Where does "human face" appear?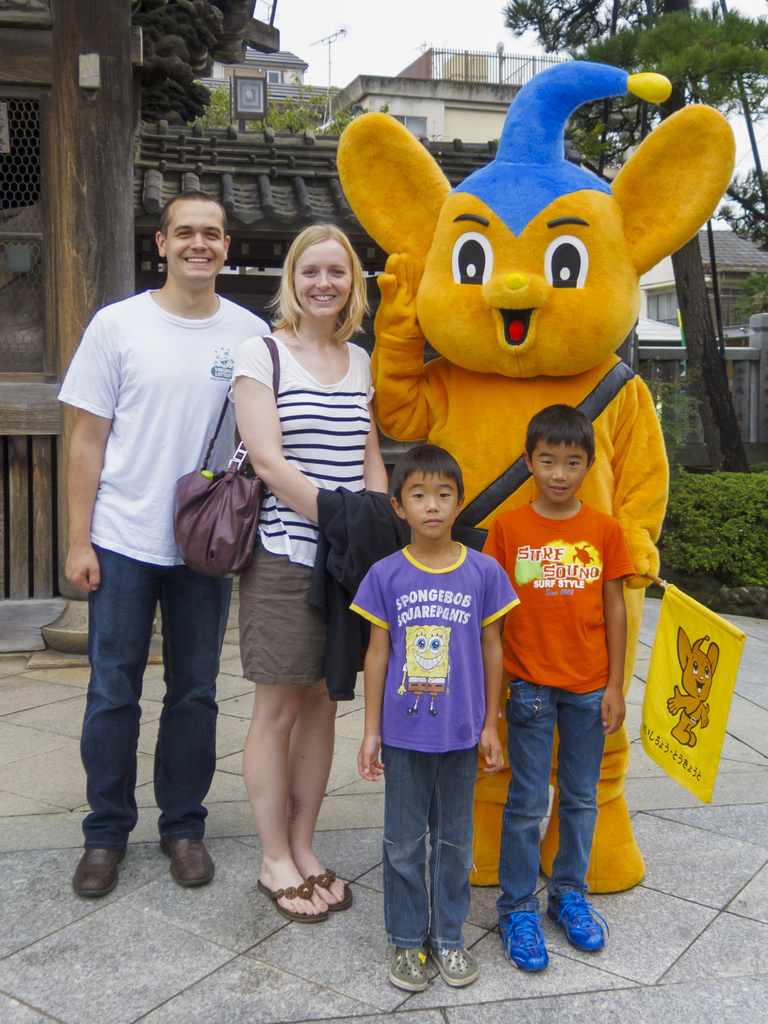
Appears at bbox=[293, 239, 351, 326].
